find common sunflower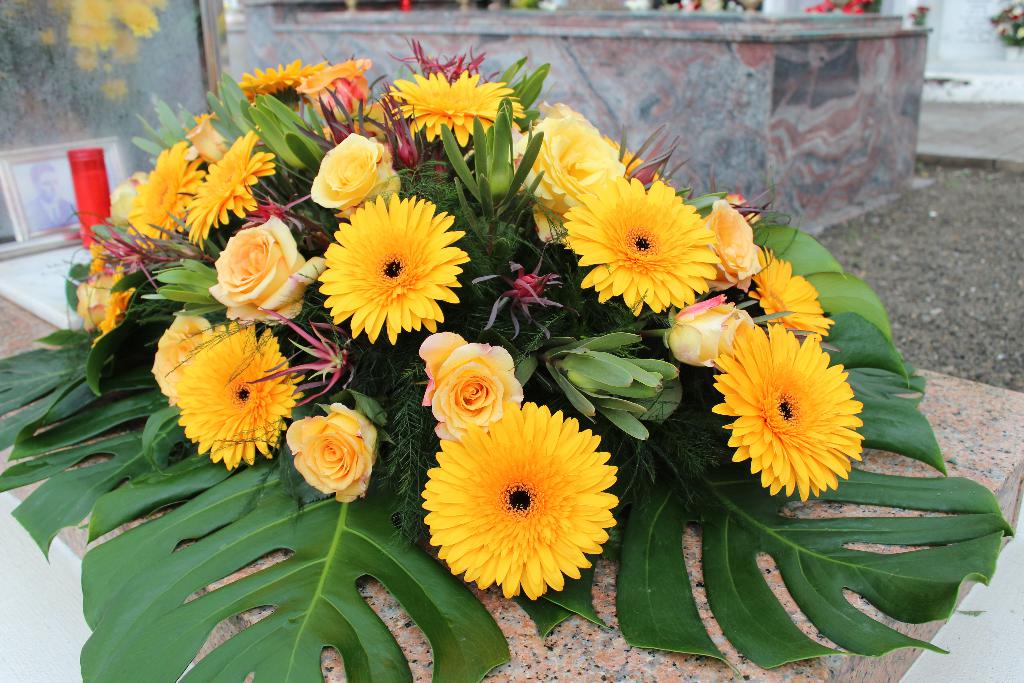
{"left": 409, "top": 402, "right": 609, "bottom": 599}
